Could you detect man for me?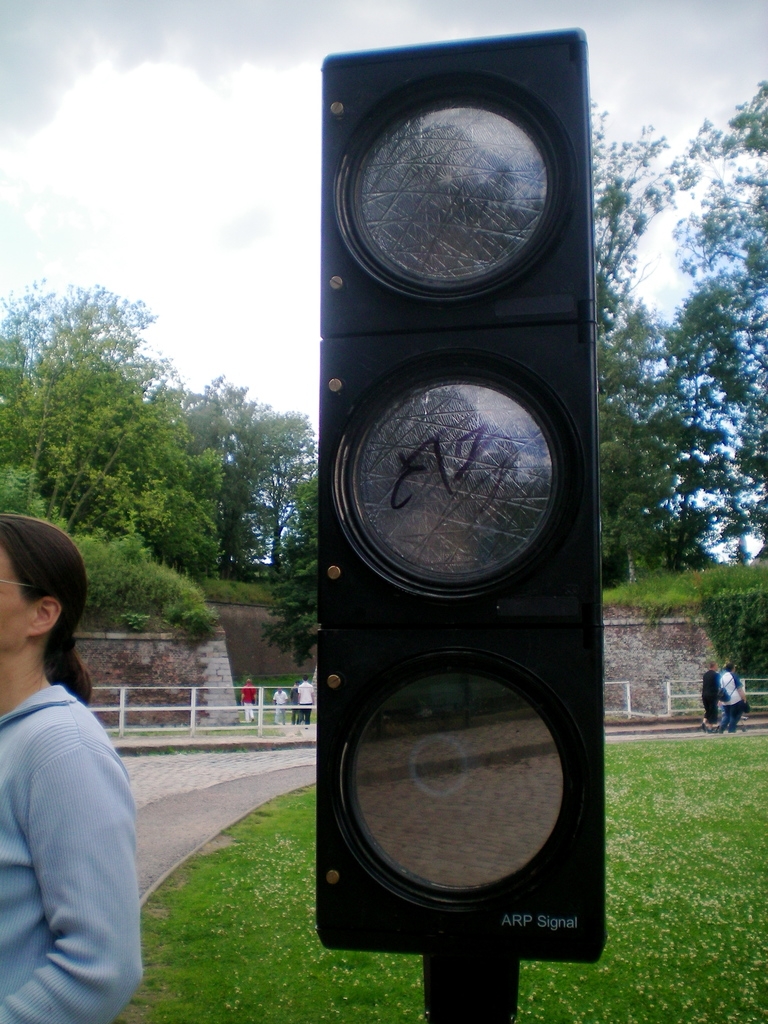
Detection result: box(236, 676, 255, 726).
